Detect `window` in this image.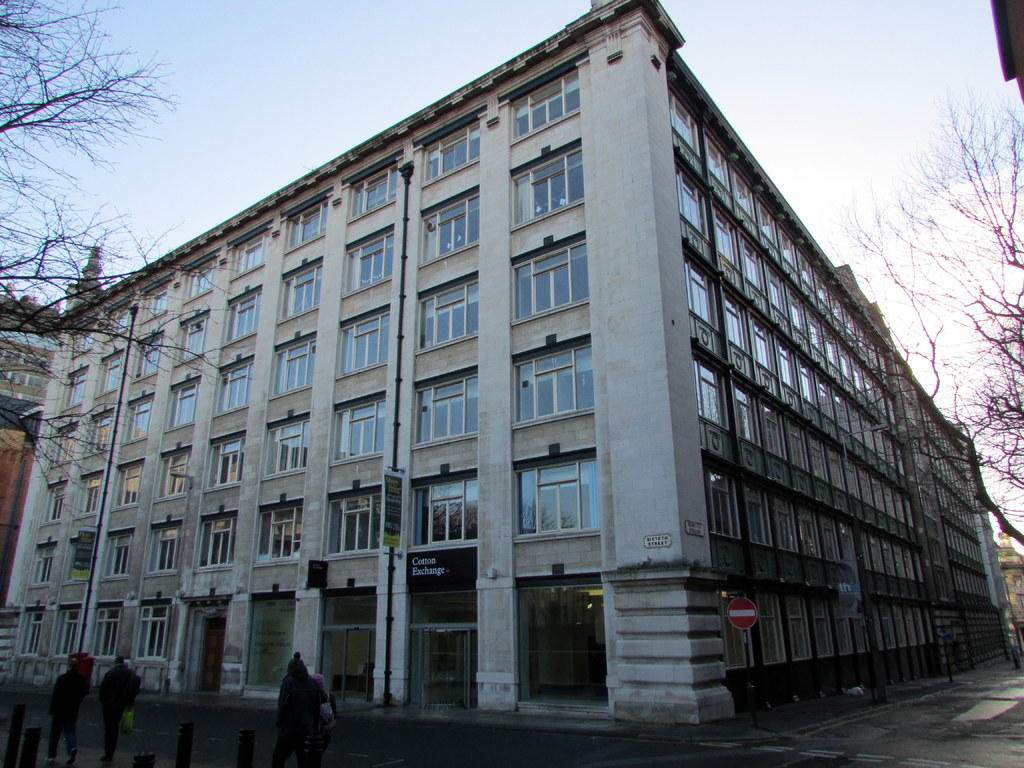
Detection: l=420, t=191, r=480, b=266.
